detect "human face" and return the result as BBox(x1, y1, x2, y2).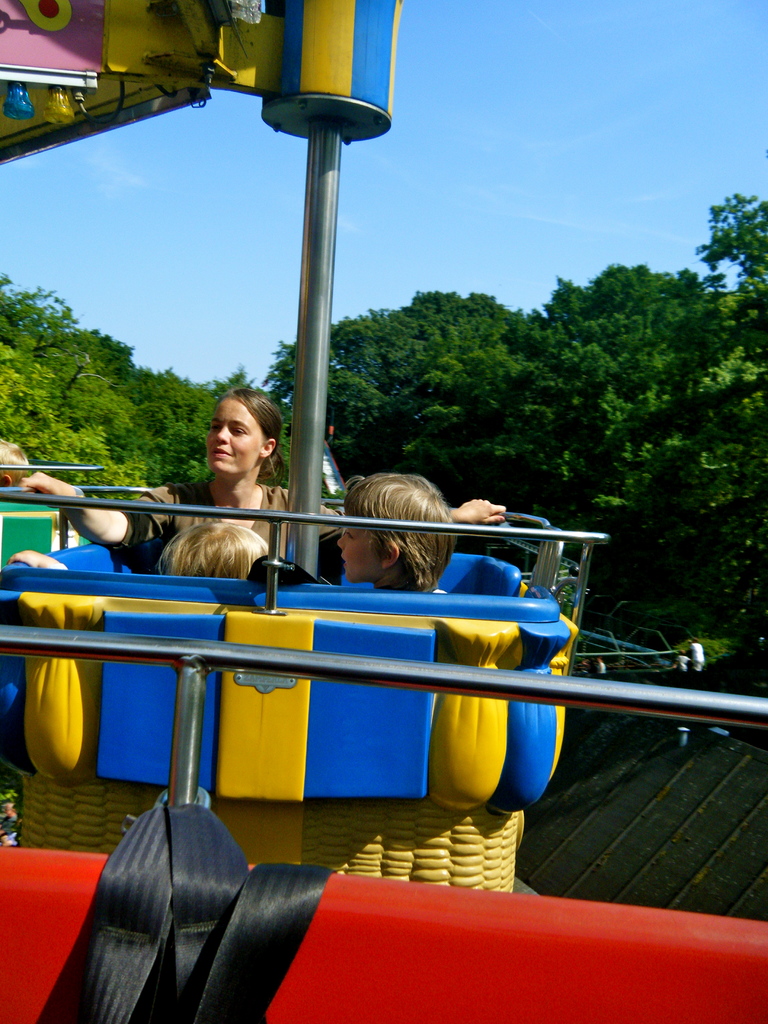
BBox(336, 508, 381, 580).
